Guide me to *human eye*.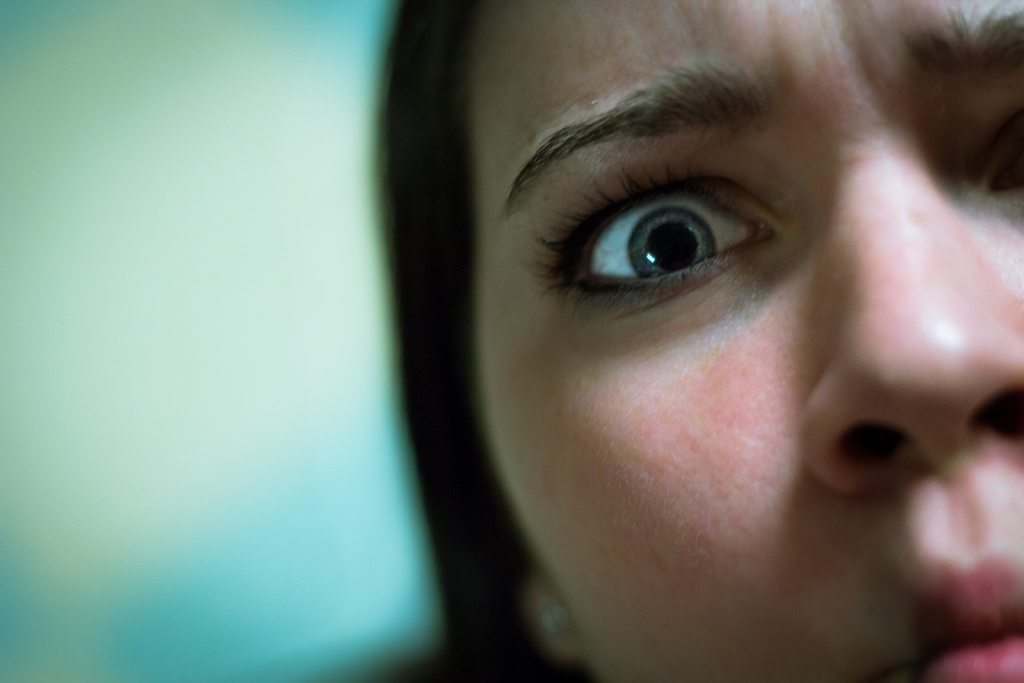
Guidance: {"left": 524, "top": 163, "right": 783, "bottom": 321}.
